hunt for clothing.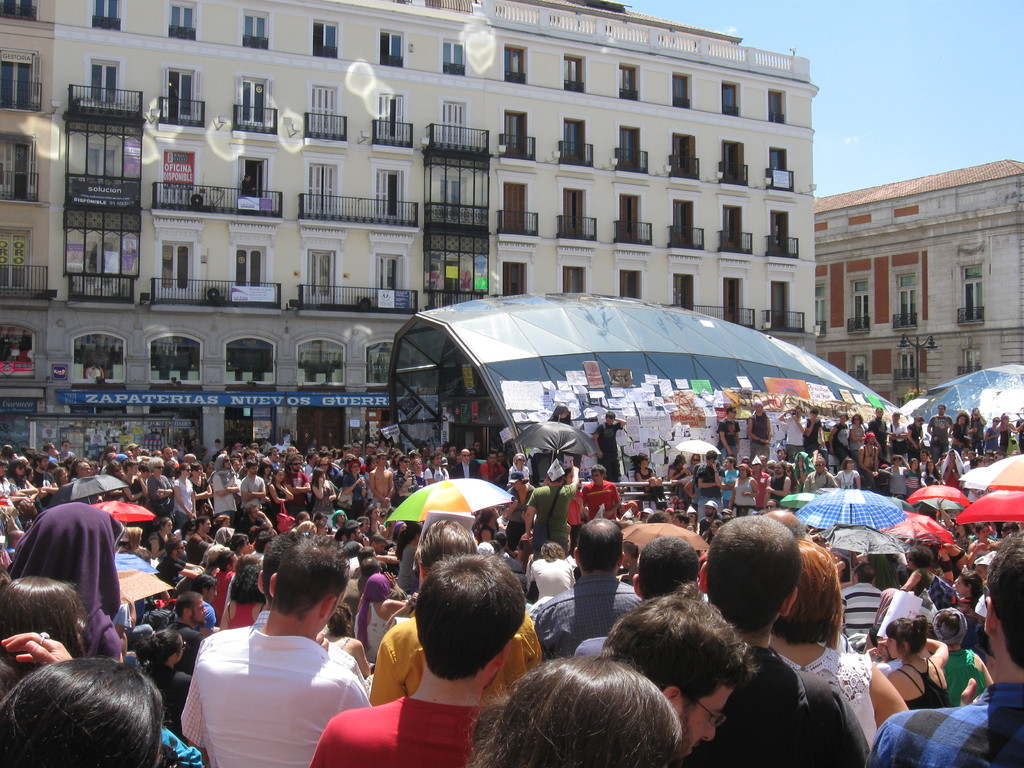
Hunted down at [left=310, top=478, right=347, bottom=512].
